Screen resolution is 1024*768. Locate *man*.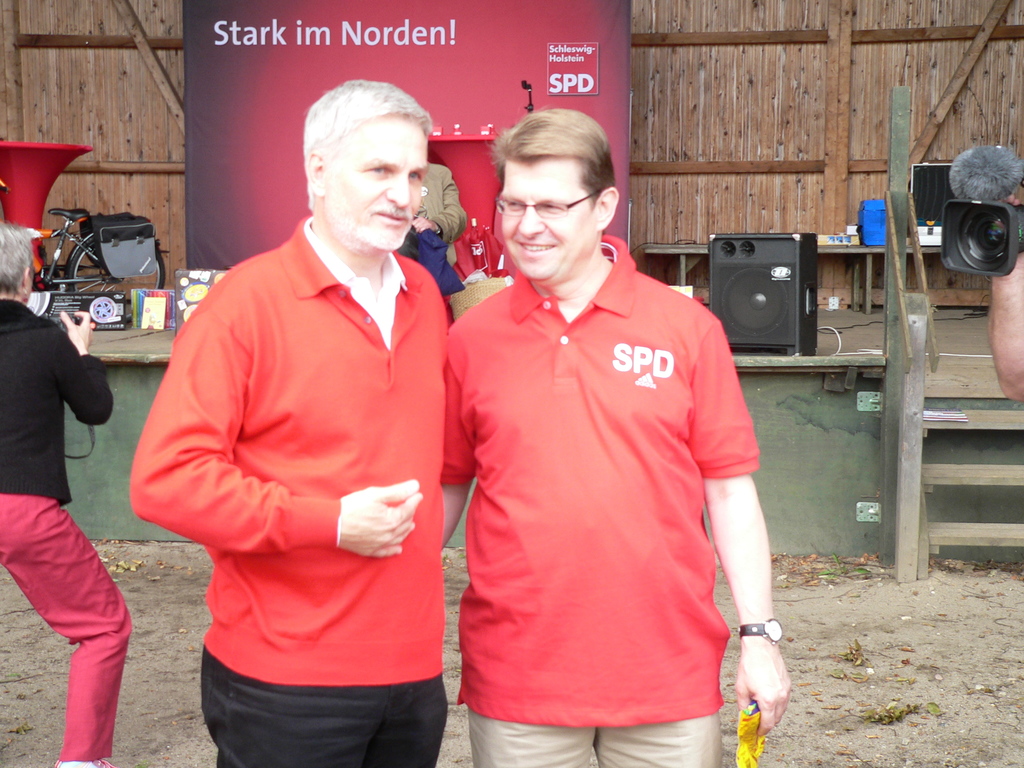
<bbox>122, 73, 455, 767</bbox>.
